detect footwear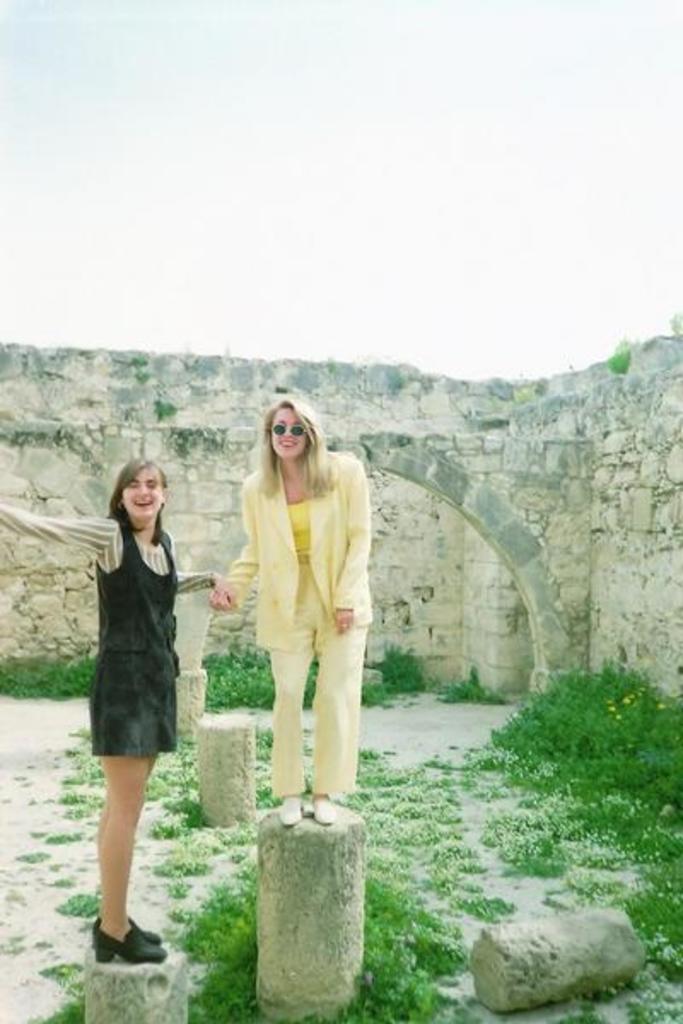
{"x1": 278, "y1": 794, "x2": 302, "y2": 823}
